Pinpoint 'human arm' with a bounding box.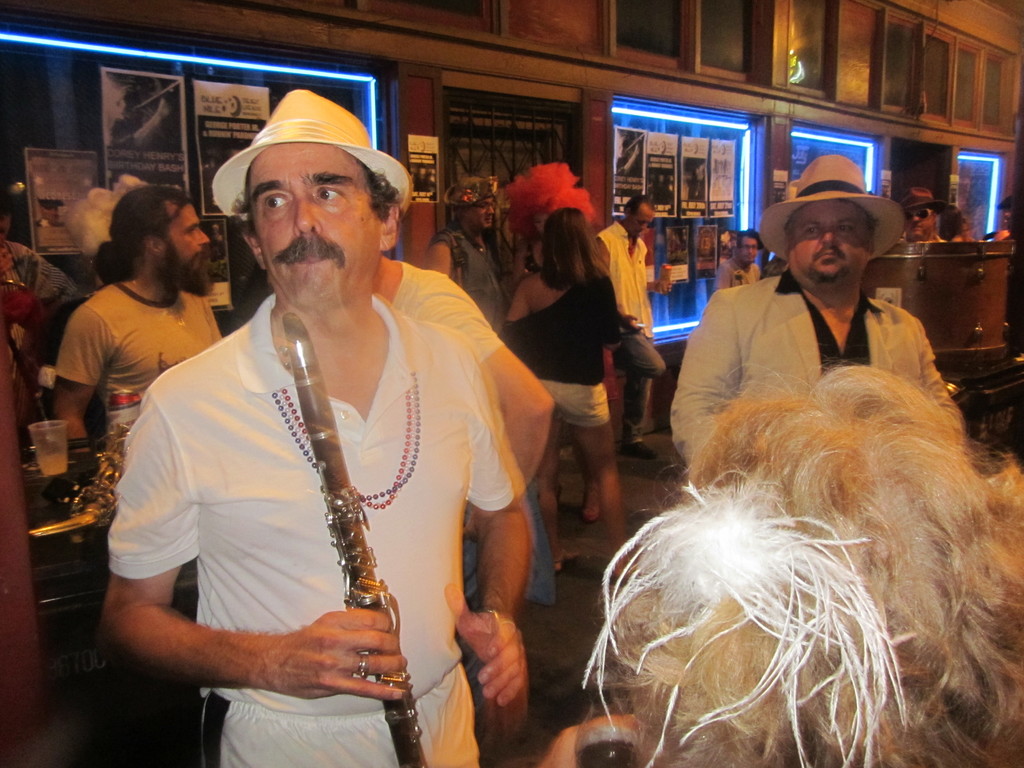
l=96, t=395, r=396, b=693.
